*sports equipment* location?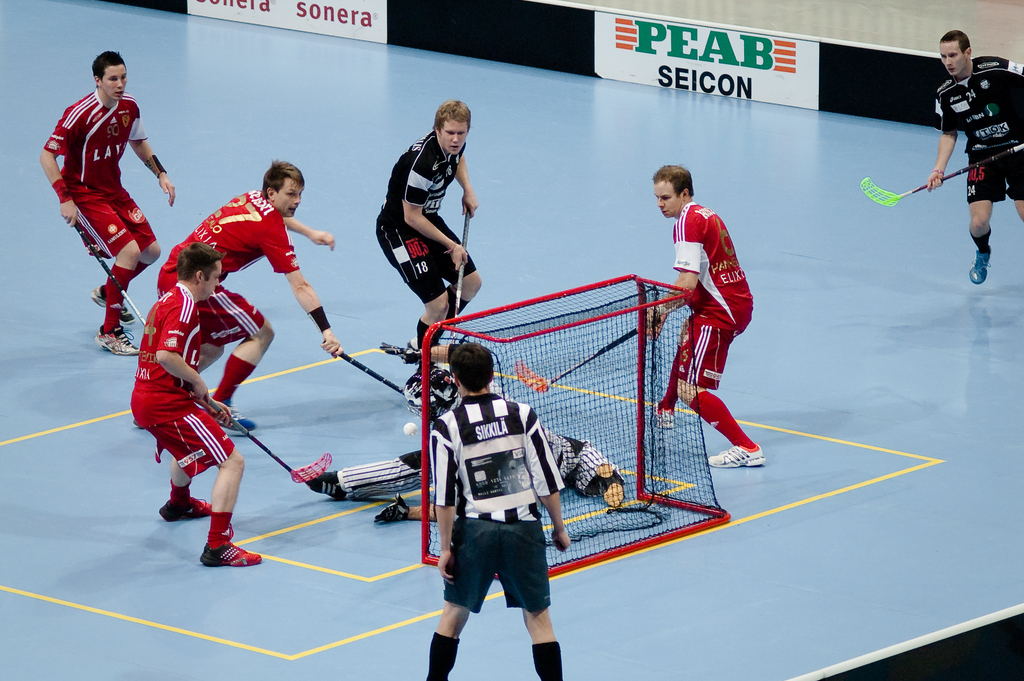
860:141:1023:206
